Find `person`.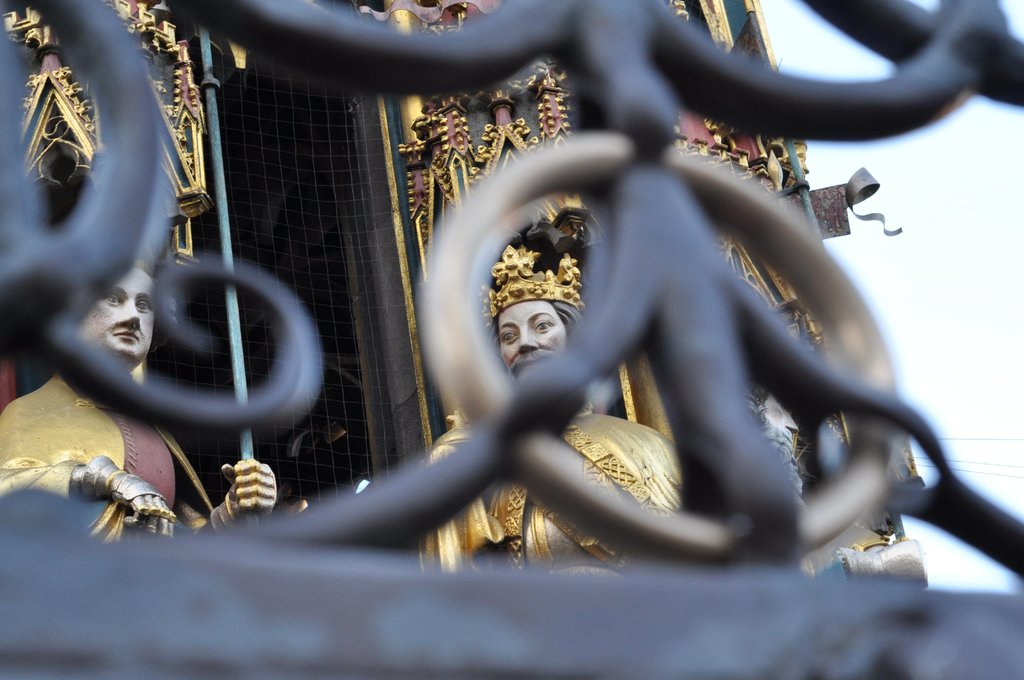
{"x1": 0, "y1": 241, "x2": 284, "y2": 549}.
